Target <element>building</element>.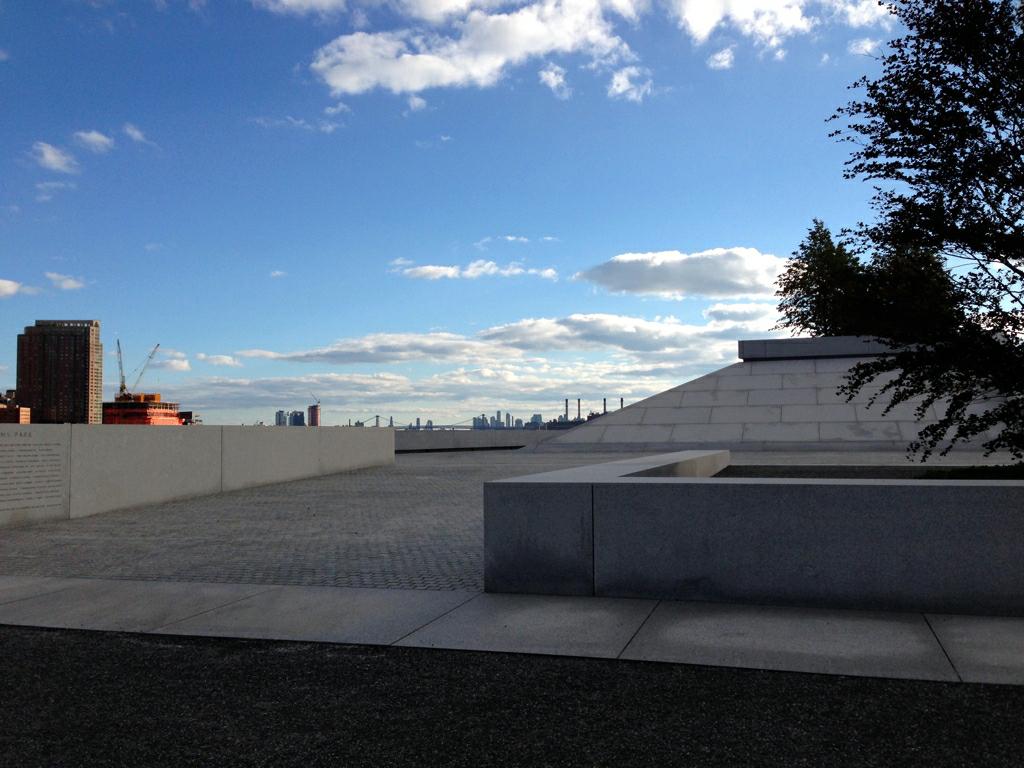
Target region: 288, 410, 304, 423.
